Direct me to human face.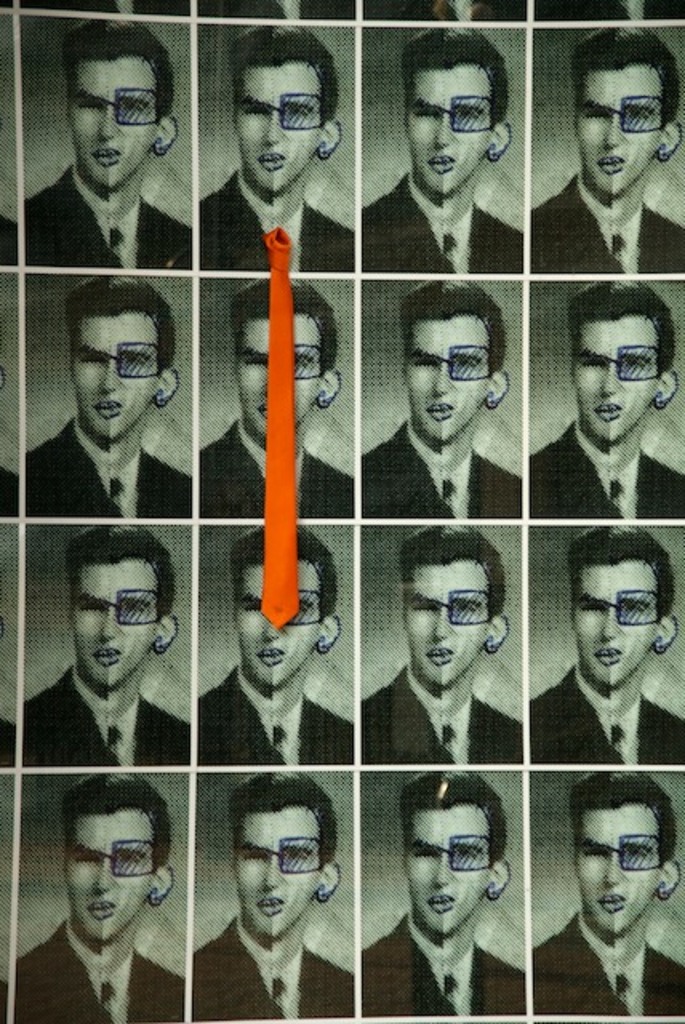
Direction: {"x1": 415, "y1": 70, "x2": 501, "y2": 181}.
